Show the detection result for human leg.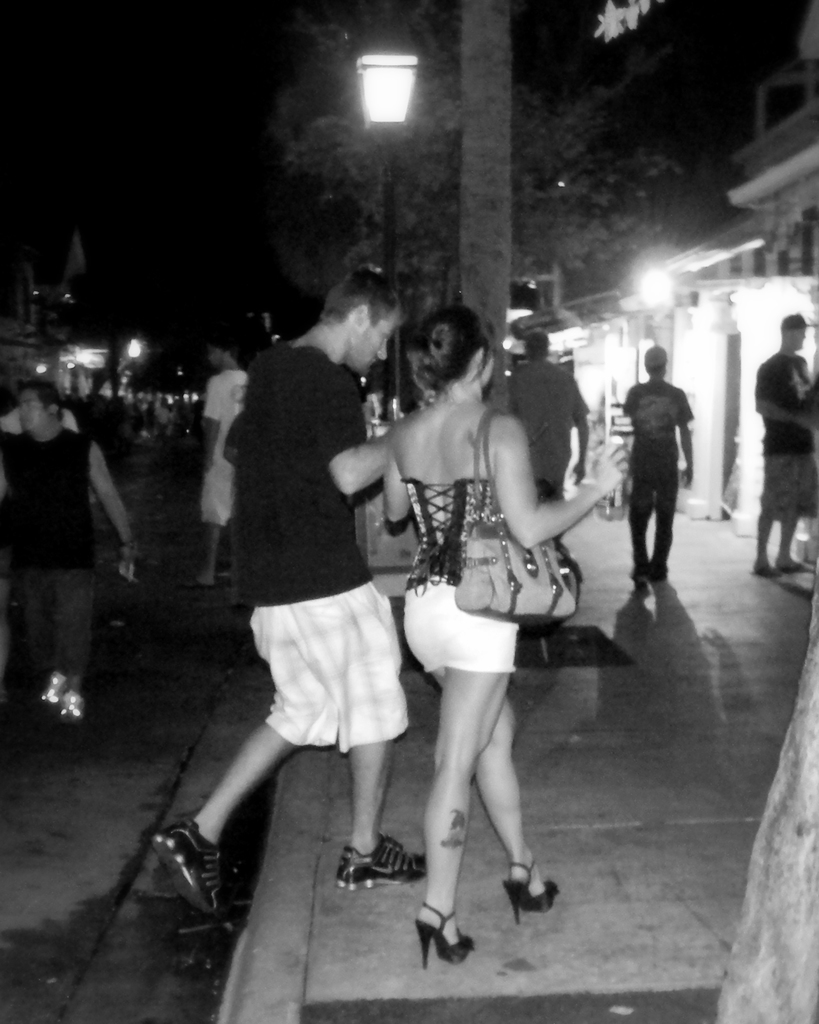
783,431,818,561.
